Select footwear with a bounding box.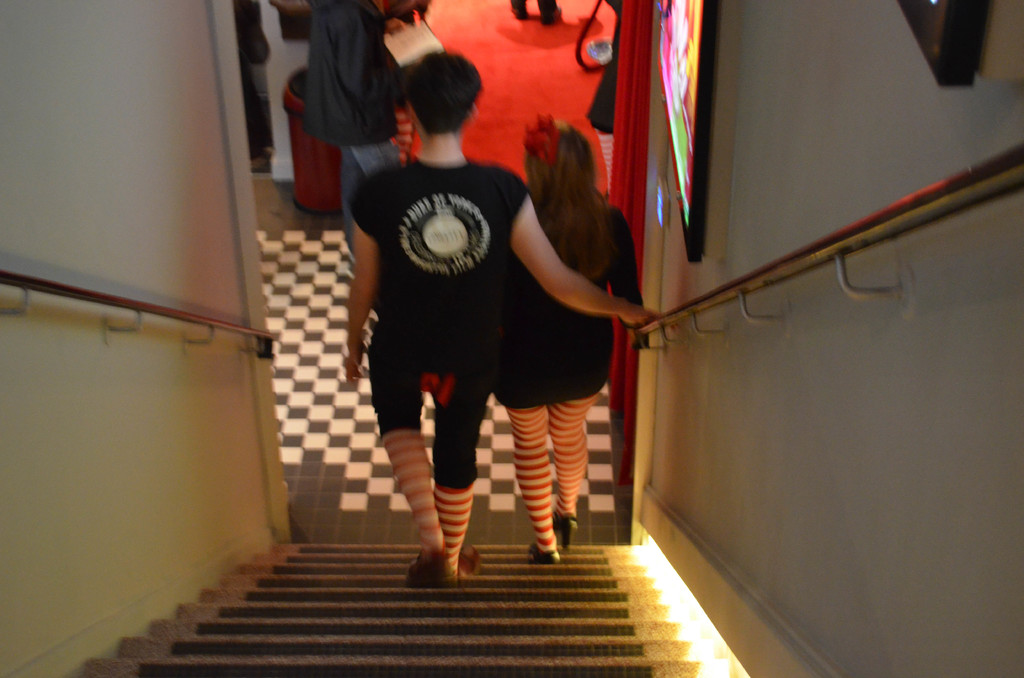
<box>457,545,483,577</box>.
